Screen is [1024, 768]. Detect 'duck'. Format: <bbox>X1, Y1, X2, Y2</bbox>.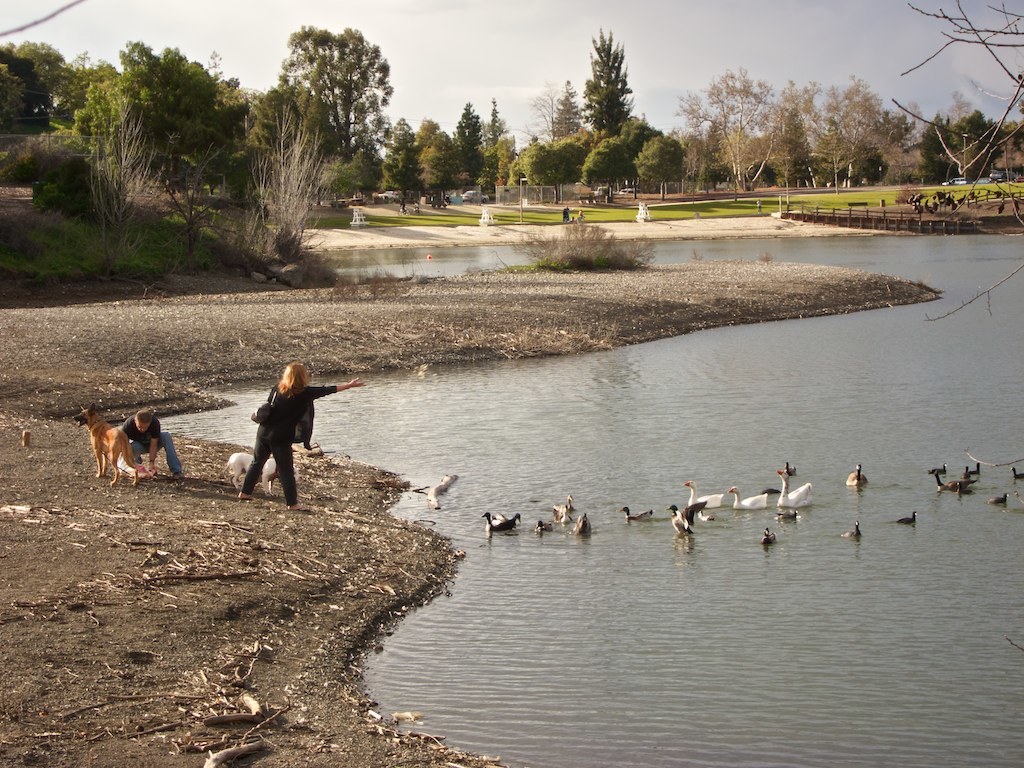
<bbox>410, 474, 458, 510</bbox>.
